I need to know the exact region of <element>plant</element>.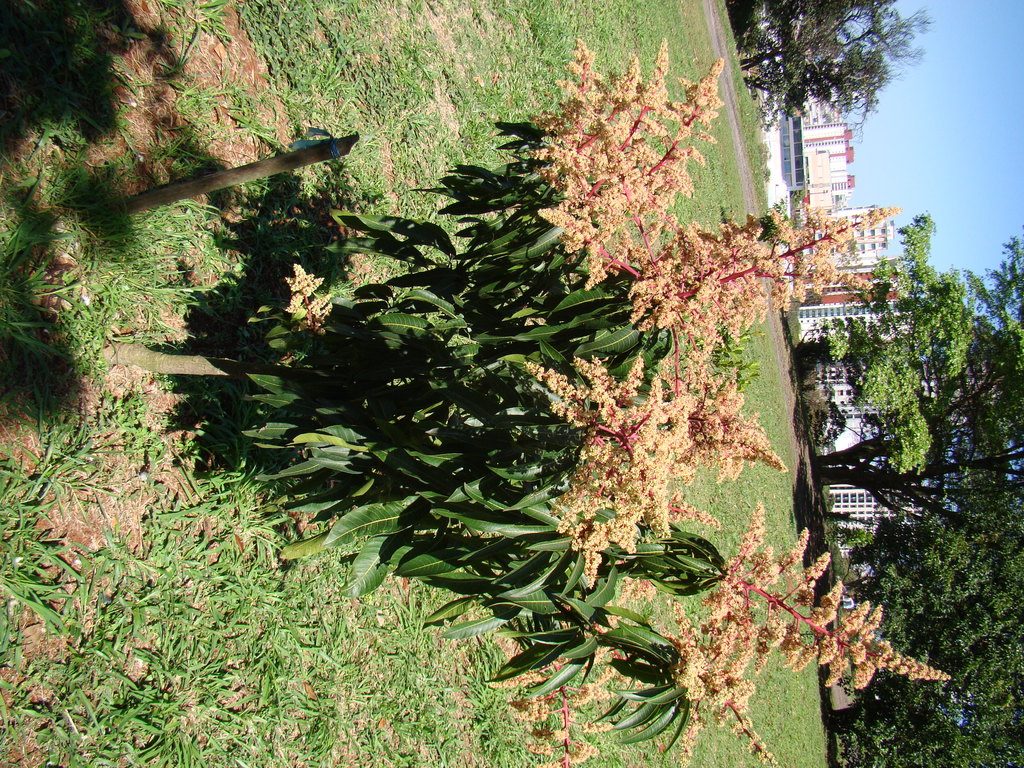
Region: l=60, t=59, r=971, b=736.
